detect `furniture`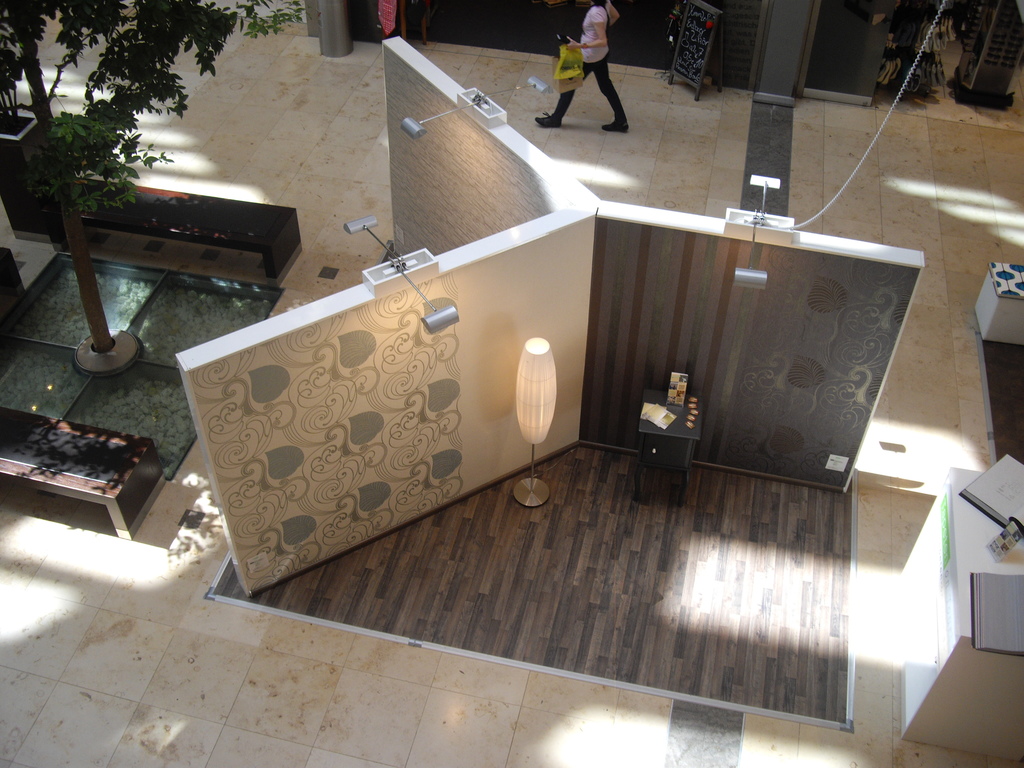
(174, 36, 924, 602)
